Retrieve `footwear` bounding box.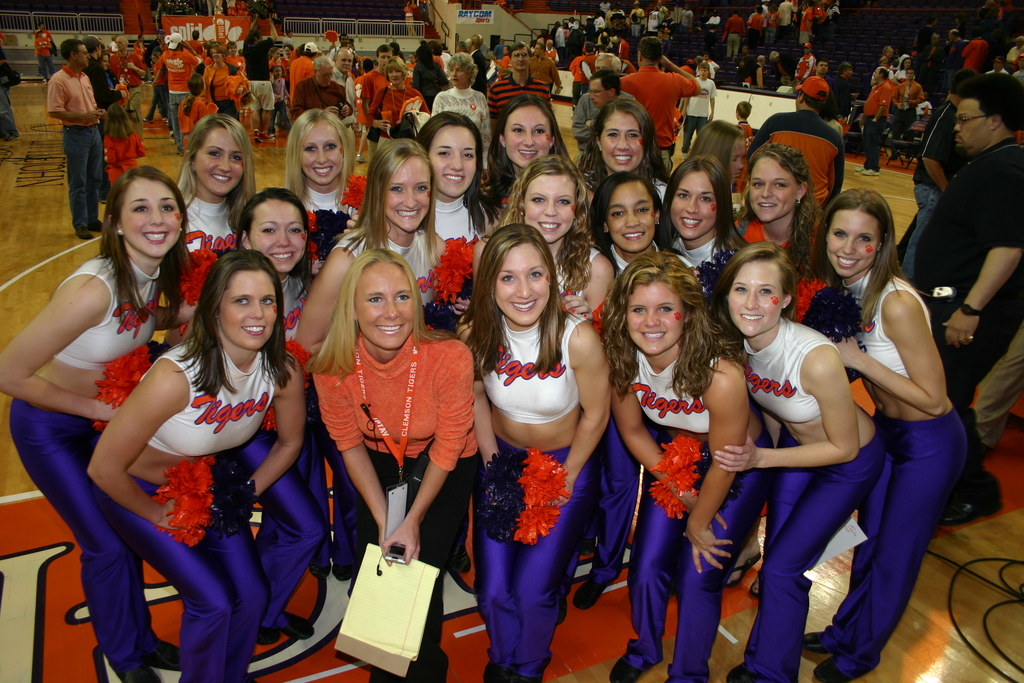
Bounding box: [803, 632, 830, 655].
